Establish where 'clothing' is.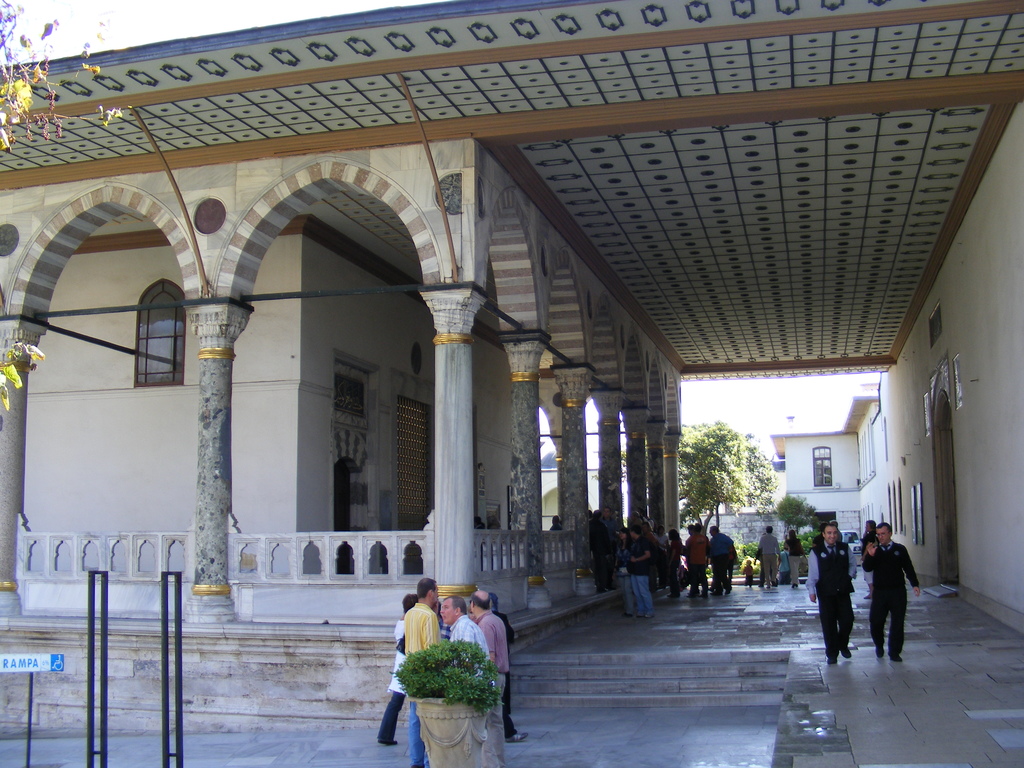
Established at pyautogui.locateOnScreen(809, 541, 861, 650).
